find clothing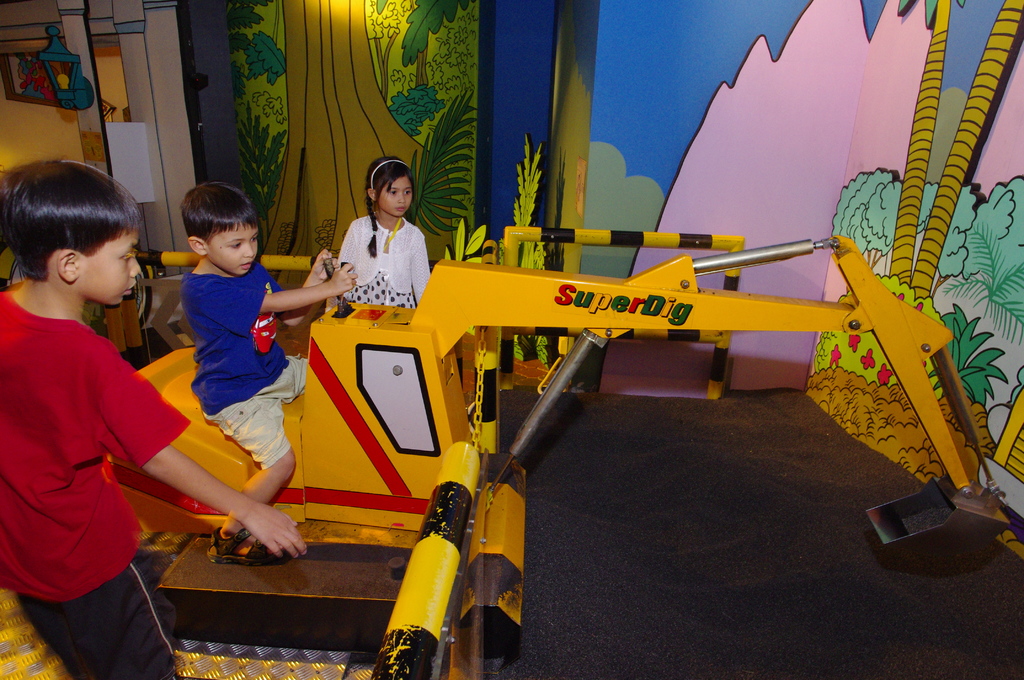
rect(18, 566, 179, 679)
